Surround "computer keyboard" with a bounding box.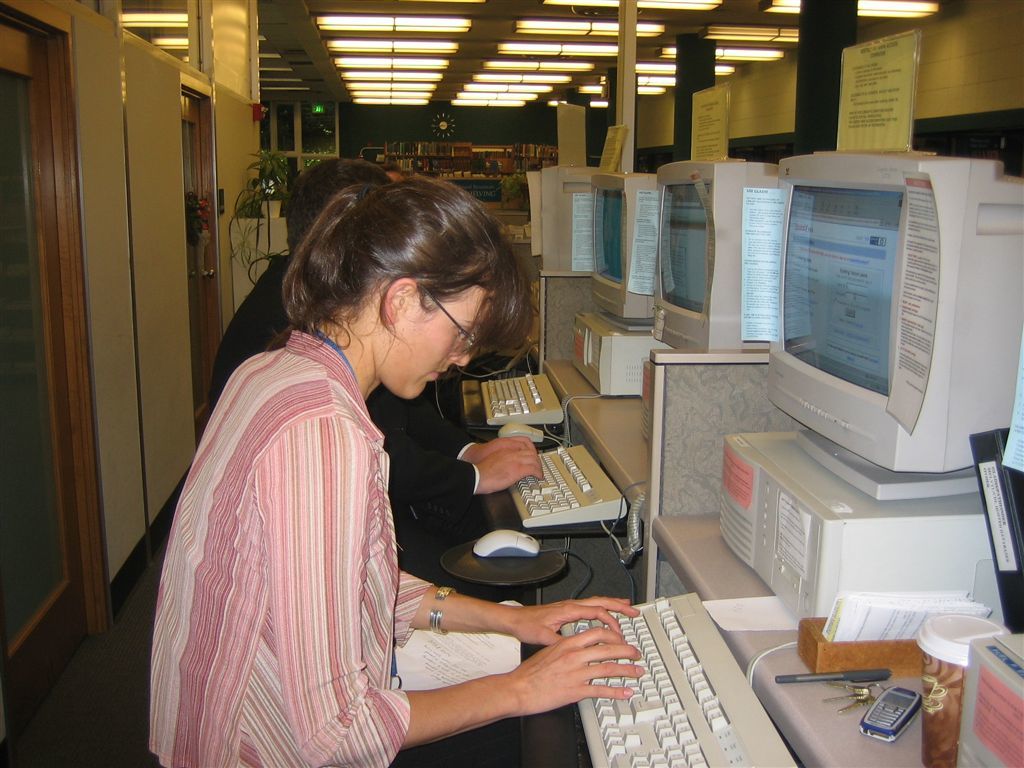
x1=474, y1=370, x2=565, y2=427.
